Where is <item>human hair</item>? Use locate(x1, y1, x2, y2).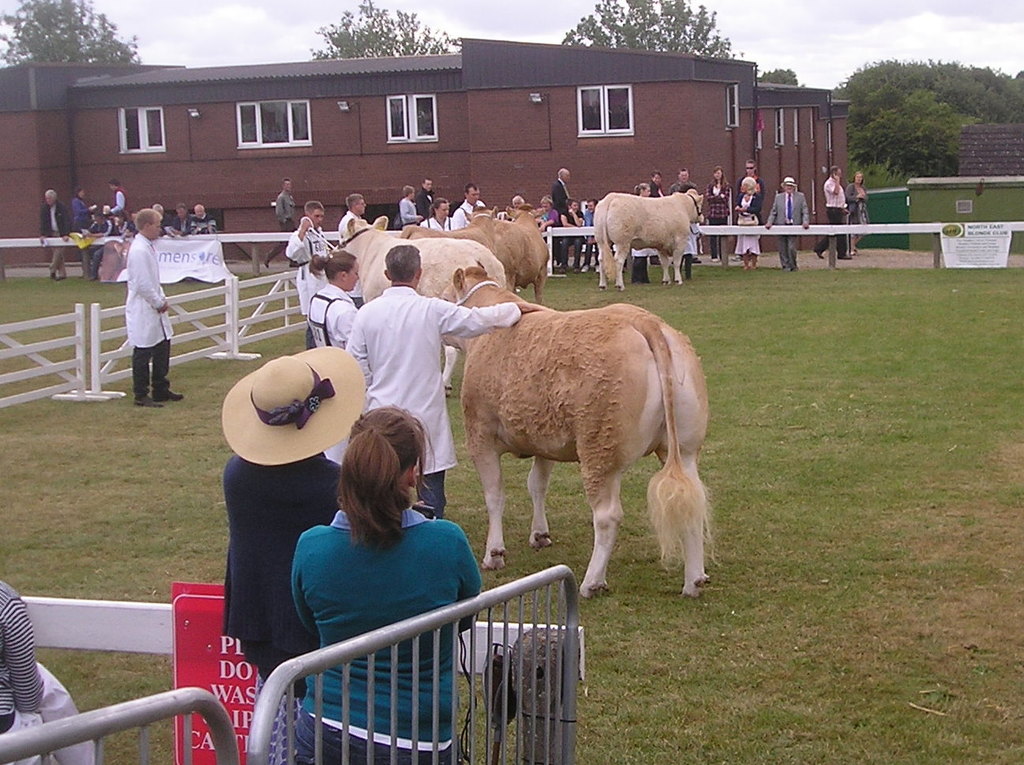
locate(196, 203, 204, 213).
